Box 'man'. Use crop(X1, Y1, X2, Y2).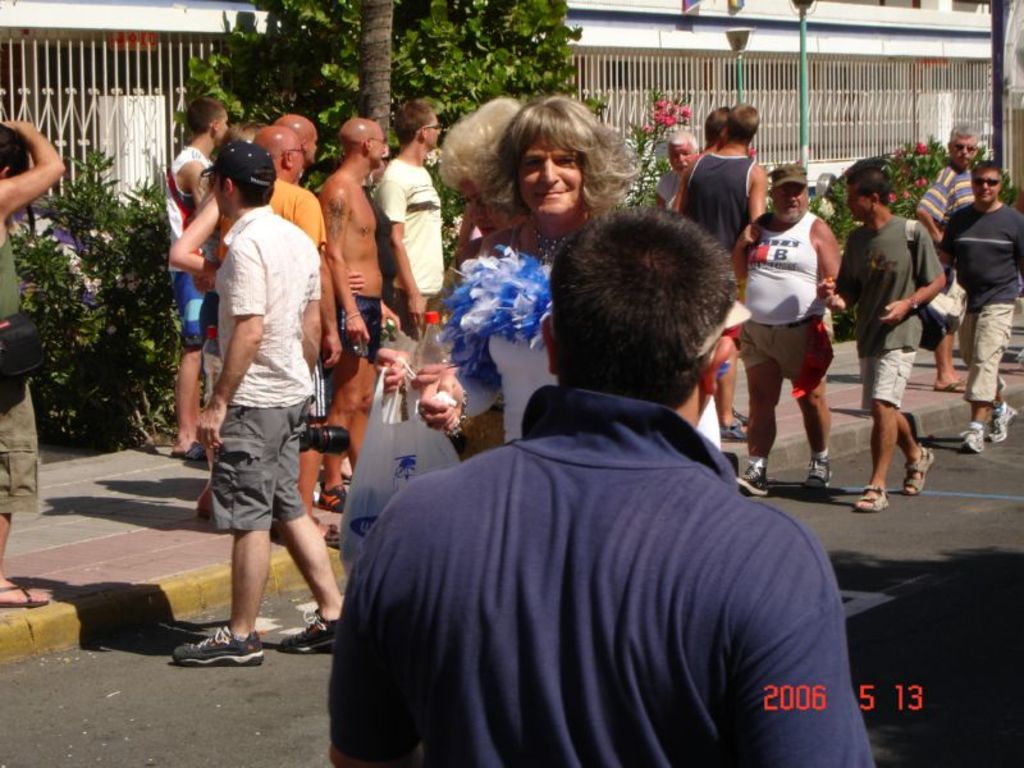
crop(948, 147, 1023, 453).
